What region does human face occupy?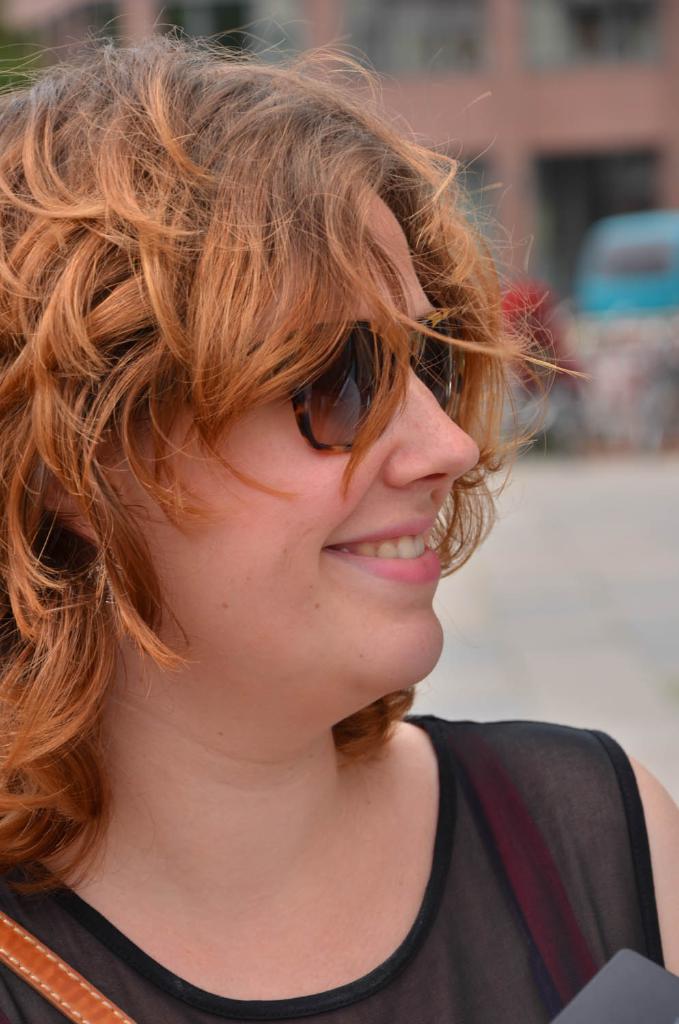
select_region(102, 181, 482, 691).
